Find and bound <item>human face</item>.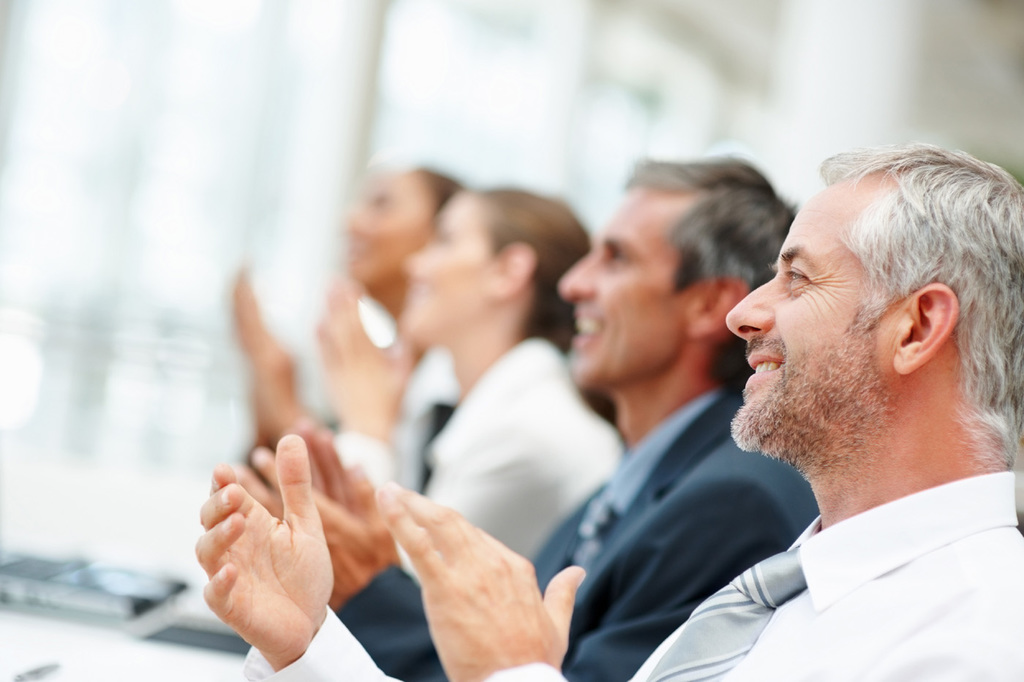
Bound: (724, 184, 907, 454).
